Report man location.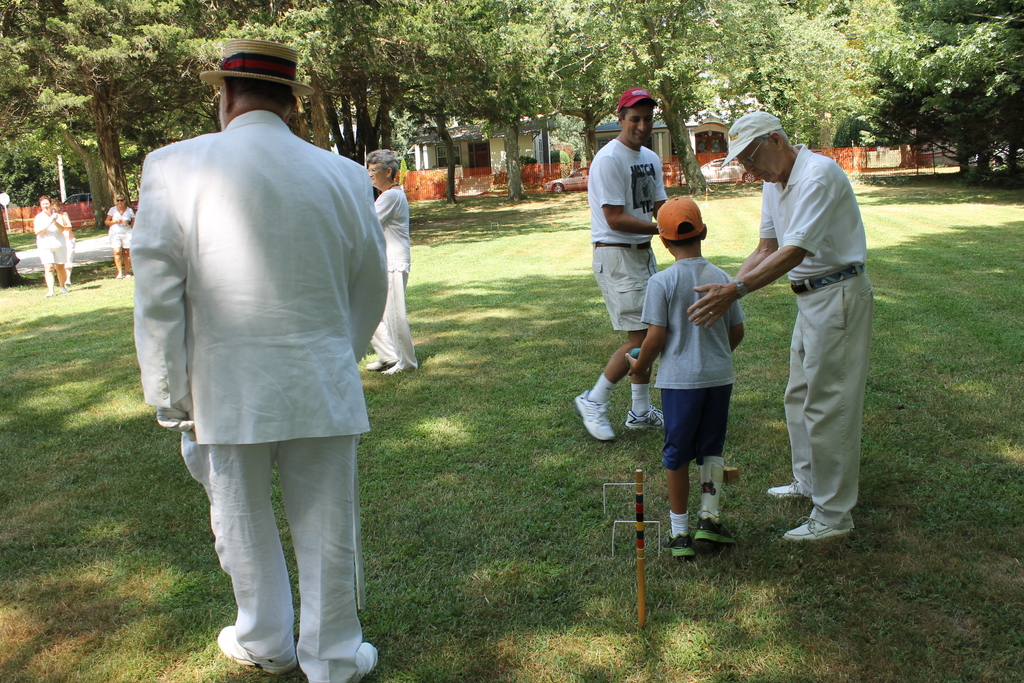
Report: (125,21,411,679).
